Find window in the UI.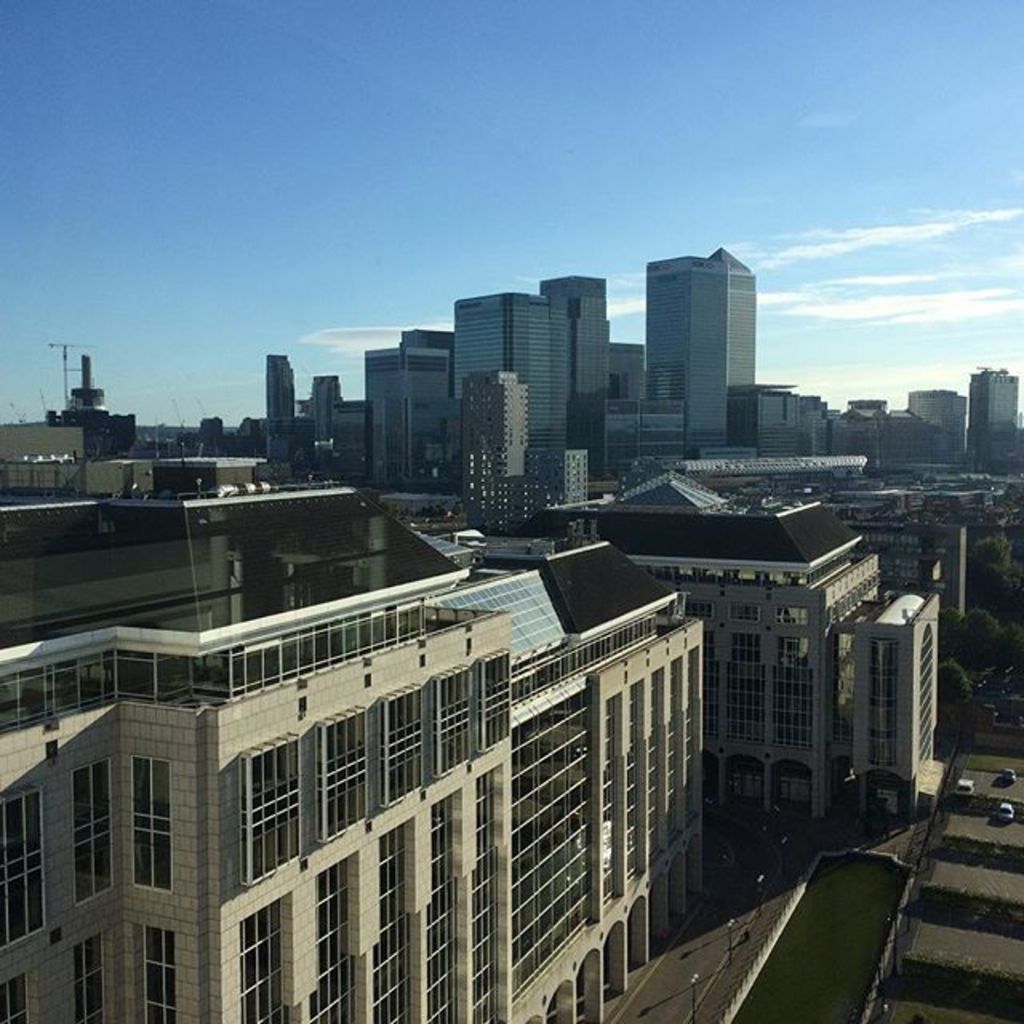
UI element at bbox=[128, 757, 174, 893].
